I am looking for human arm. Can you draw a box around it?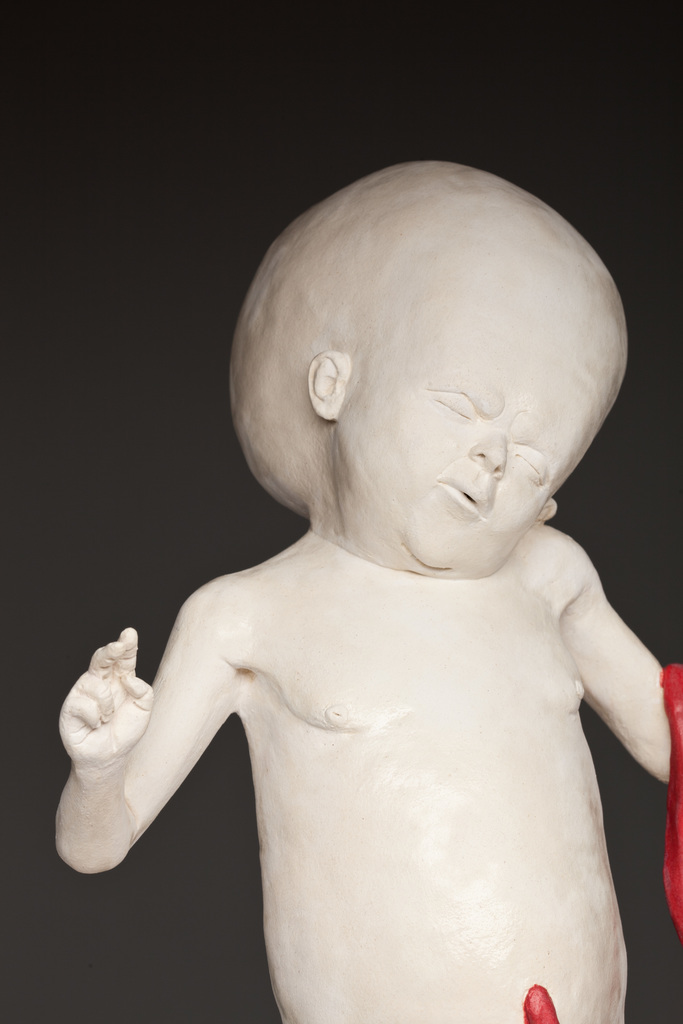
Sure, the bounding box is {"x1": 32, "y1": 557, "x2": 201, "y2": 892}.
